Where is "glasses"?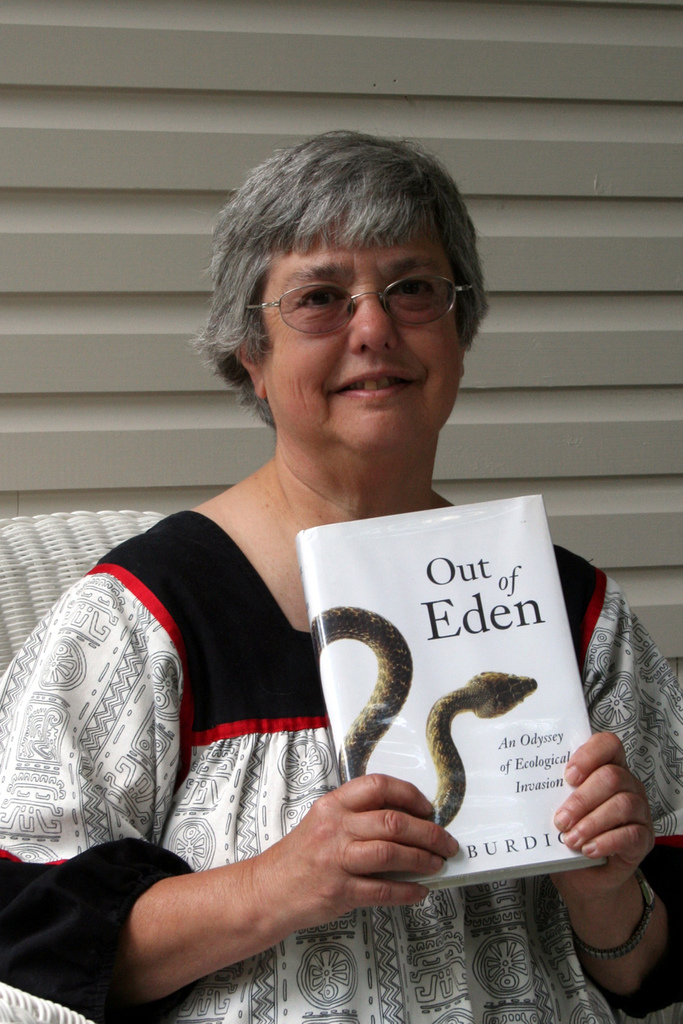
l=246, t=264, r=477, b=342.
